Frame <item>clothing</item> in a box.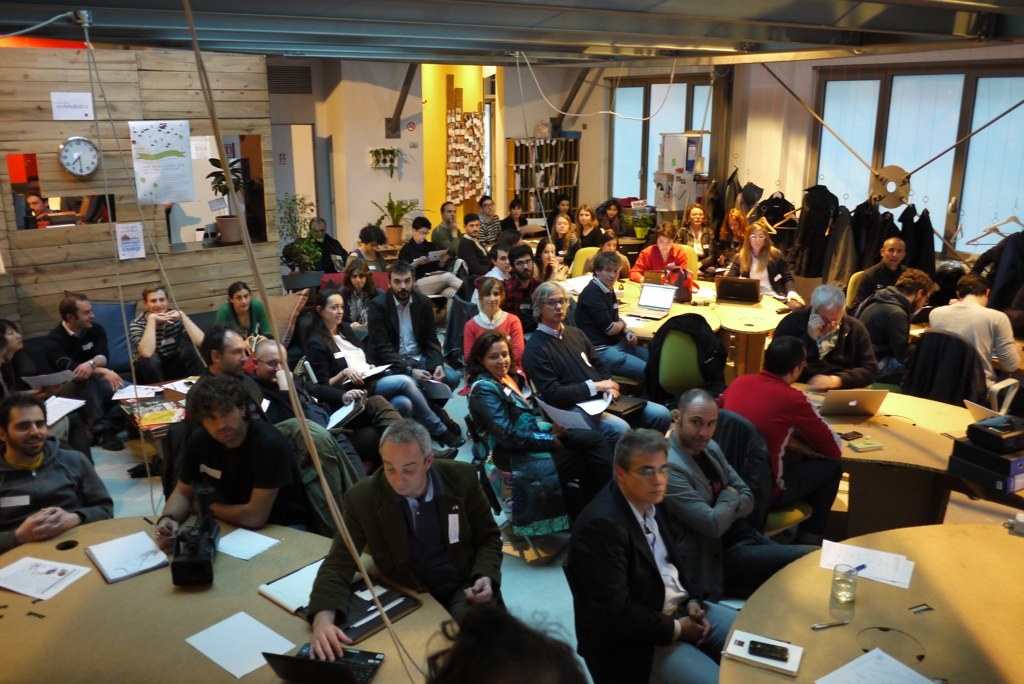
(426, 220, 462, 274).
